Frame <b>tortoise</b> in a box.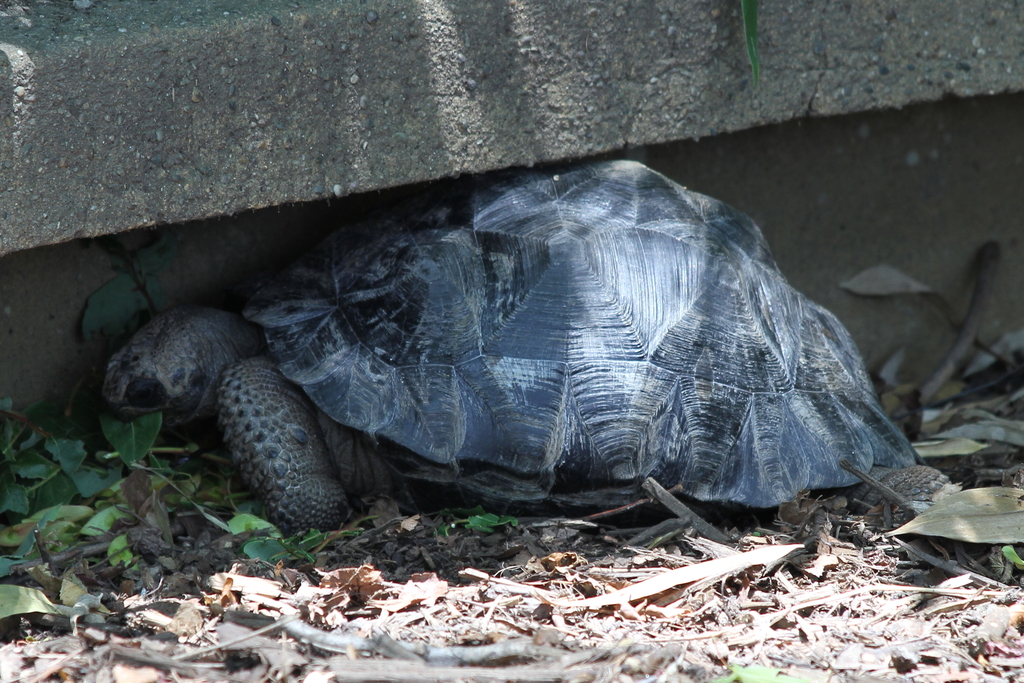
(106, 147, 948, 541).
